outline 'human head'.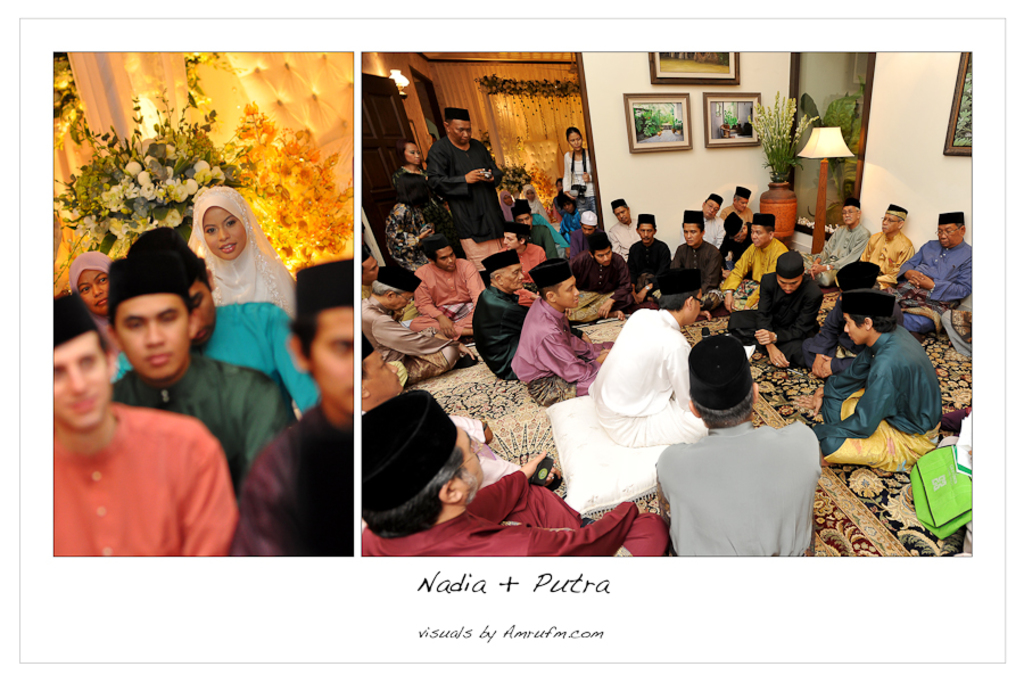
Outline: [x1=484, y1=248, x2=526, y2=293].
